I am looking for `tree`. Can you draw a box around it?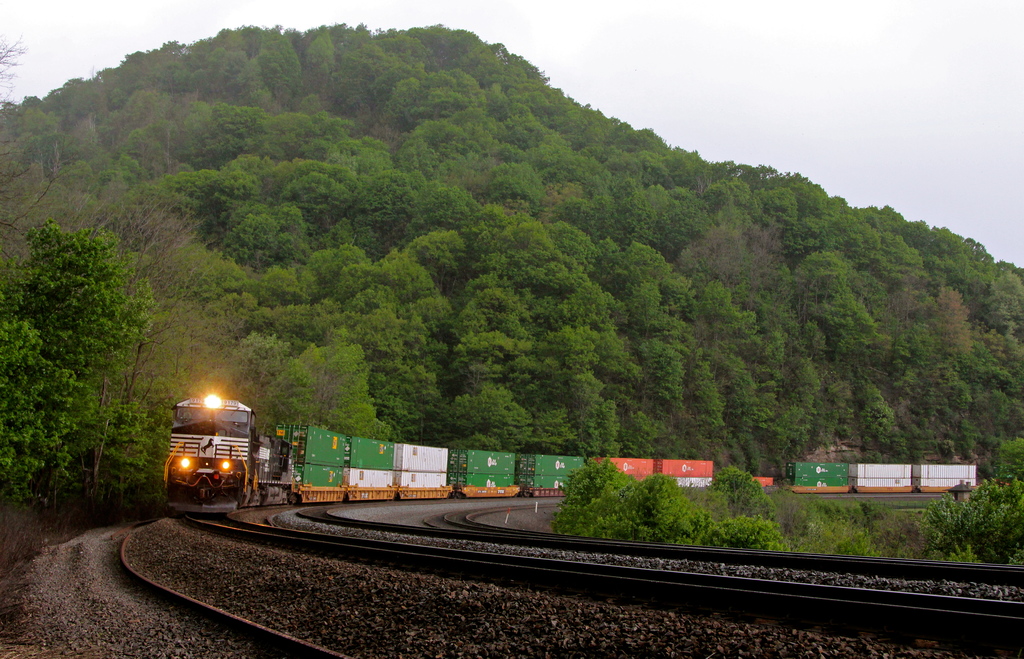
Sure, the bounding box is crop(8, 178, 168, 519).
